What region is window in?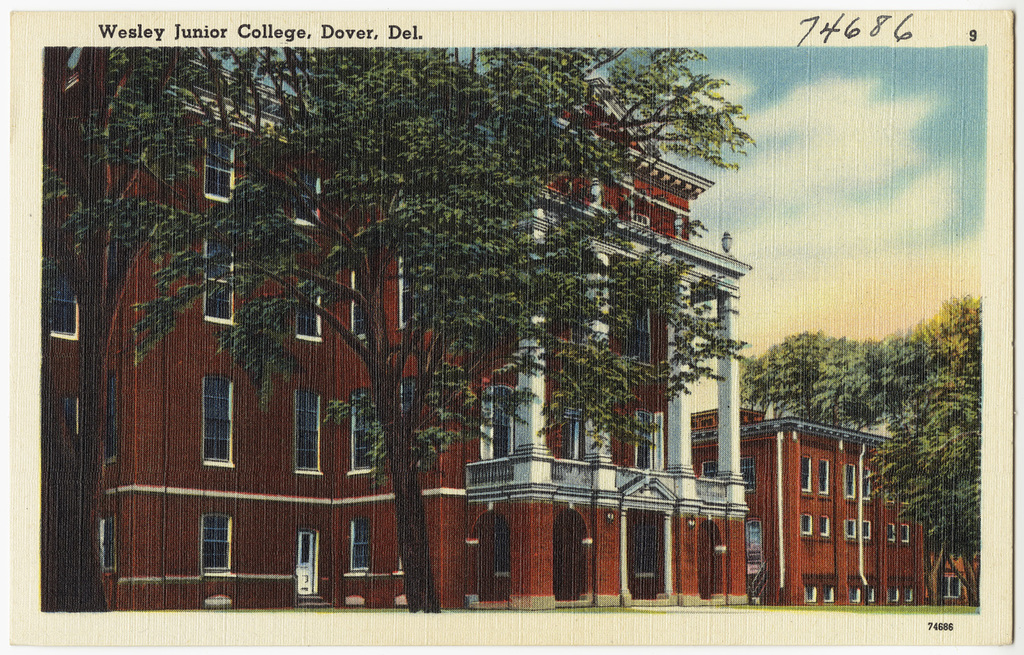
{"x1": 207, "y1": 237, "x2": 239, "y2": 323}.
